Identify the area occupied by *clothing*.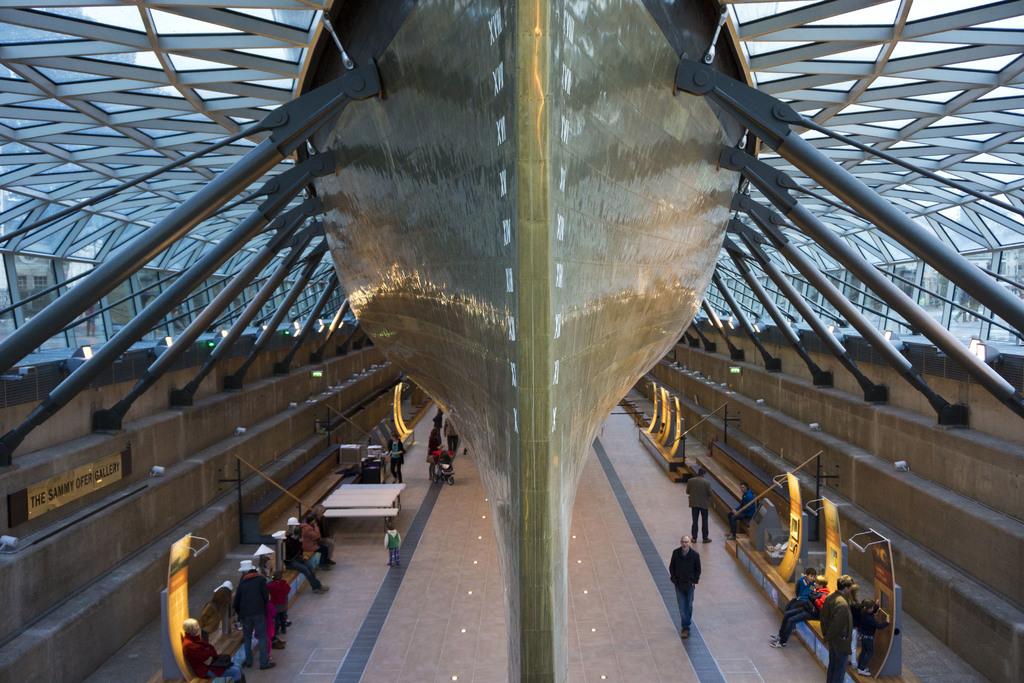
Area: [x1=820, y1=597, x2=855, y2=682].
